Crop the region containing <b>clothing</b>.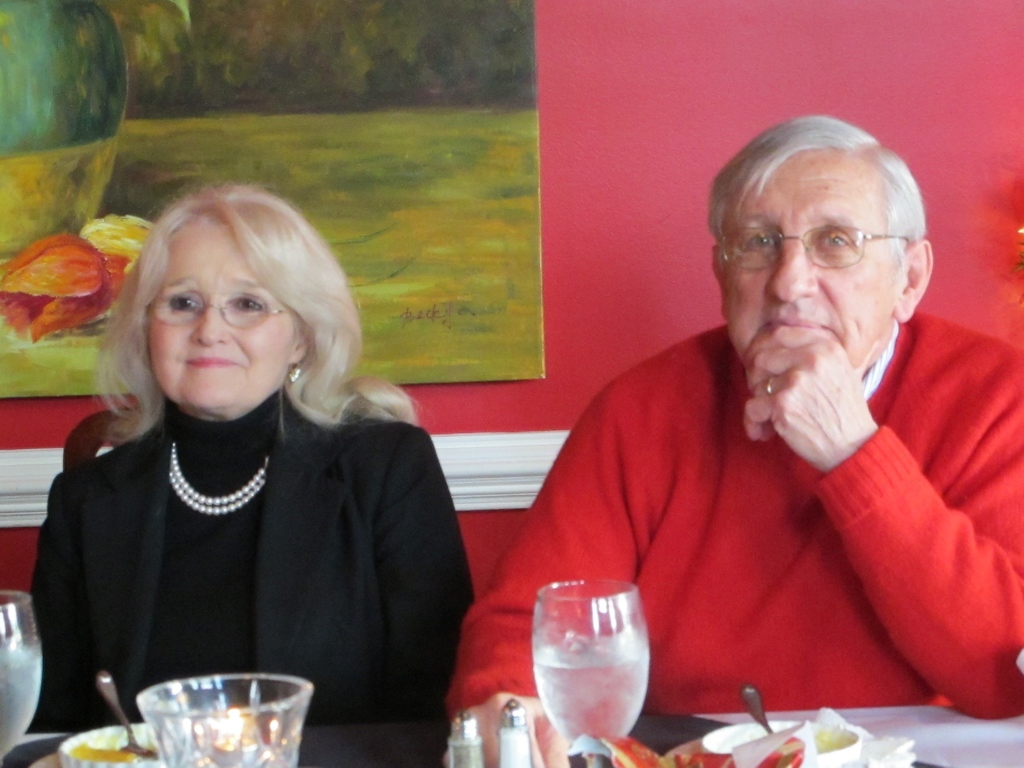
Crop region: l=27, t=349, r=451, b=737.
